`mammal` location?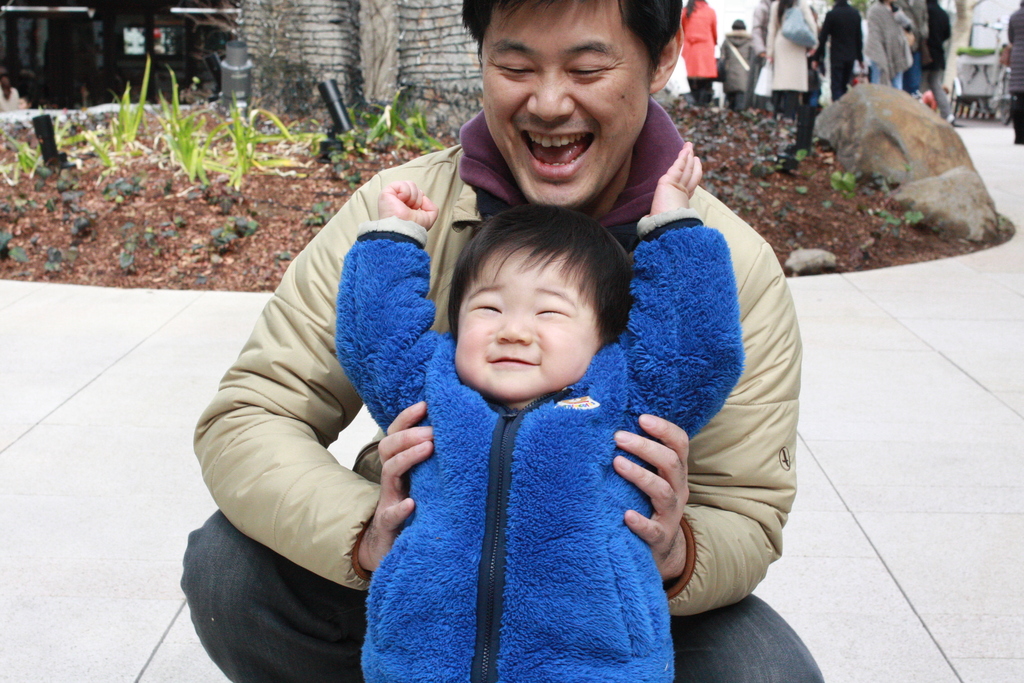
pyautogui.locateOnScreen(1005, 0, 1023, 144)
